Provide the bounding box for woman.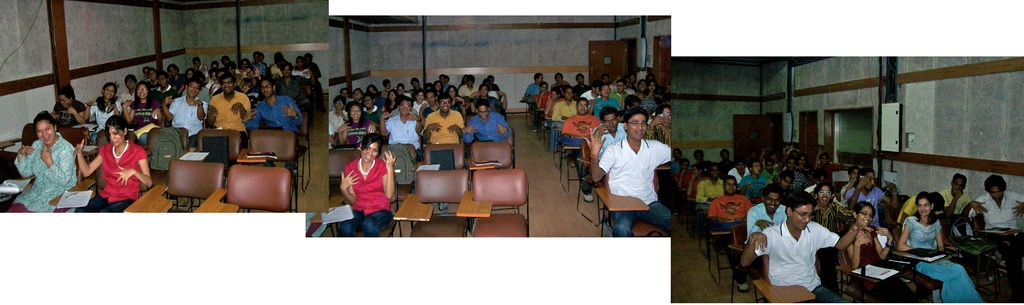
[x1=381, y1=88, x2=397, y2=112].
